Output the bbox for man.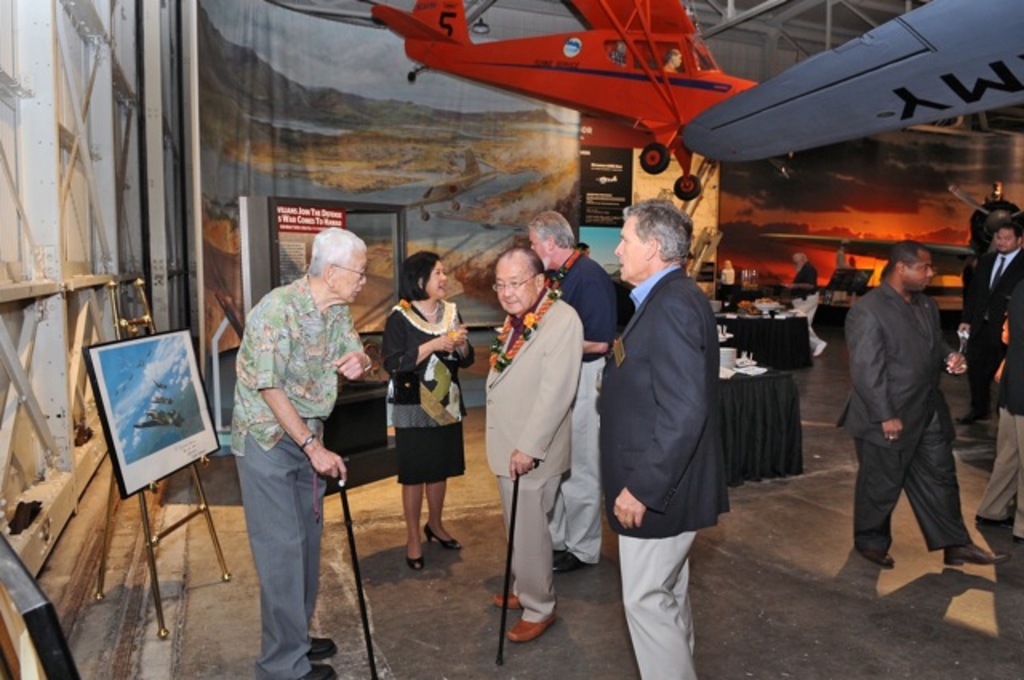
left=835, top=246, right=998, bottom=566.
